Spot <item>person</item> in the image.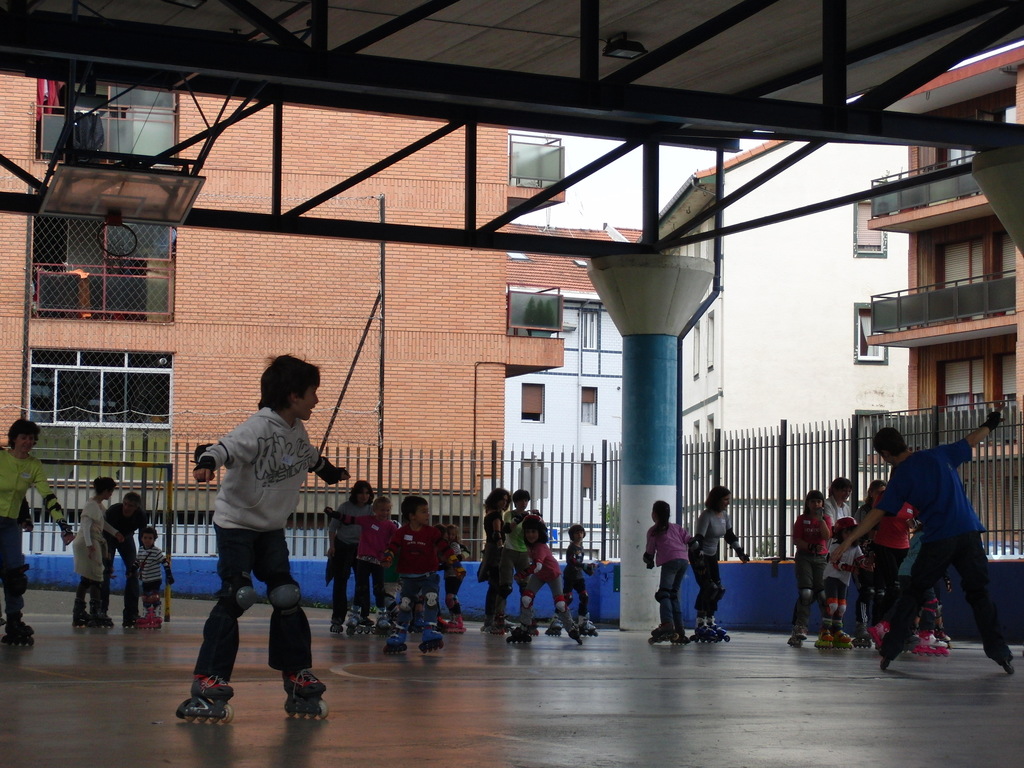
<item>person</item> found at rect(74, 472, 126, 625).
